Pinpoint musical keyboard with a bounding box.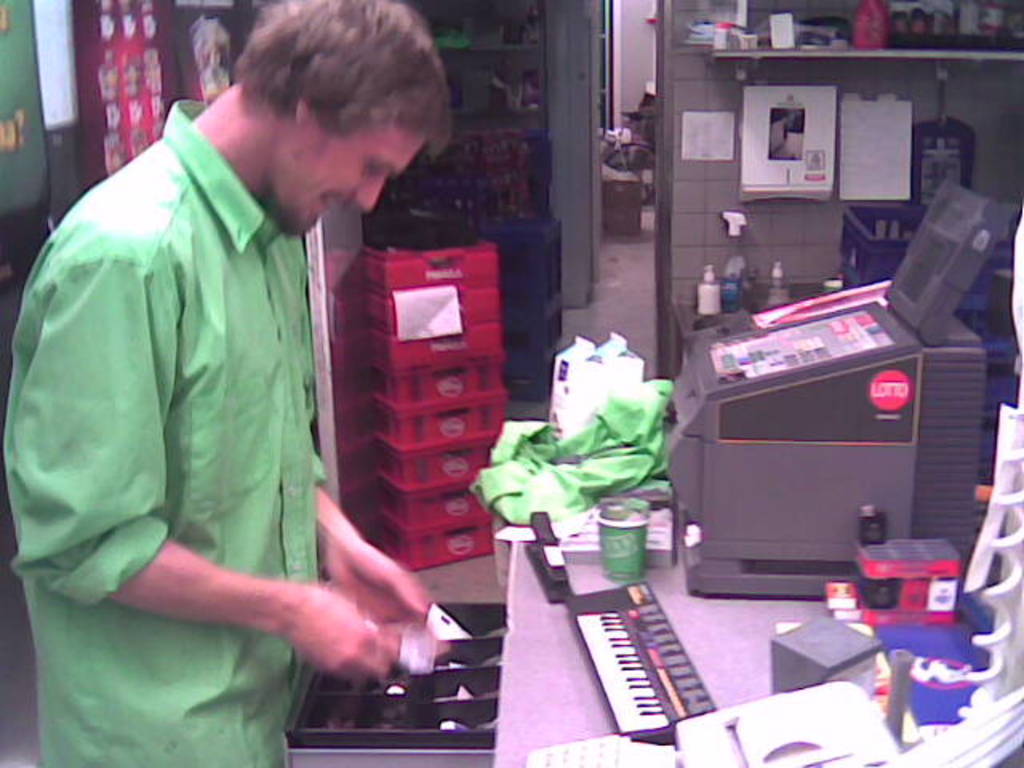
(562,571,718,749).
